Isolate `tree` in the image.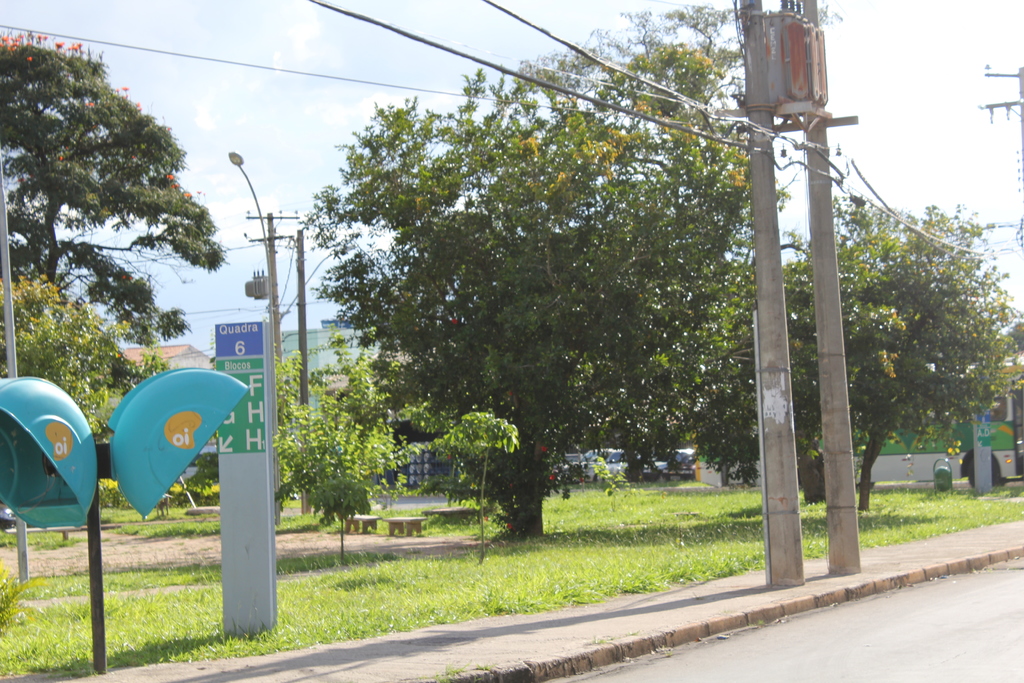
Isolated region: bbox=(776, 202, 1023, 513).
